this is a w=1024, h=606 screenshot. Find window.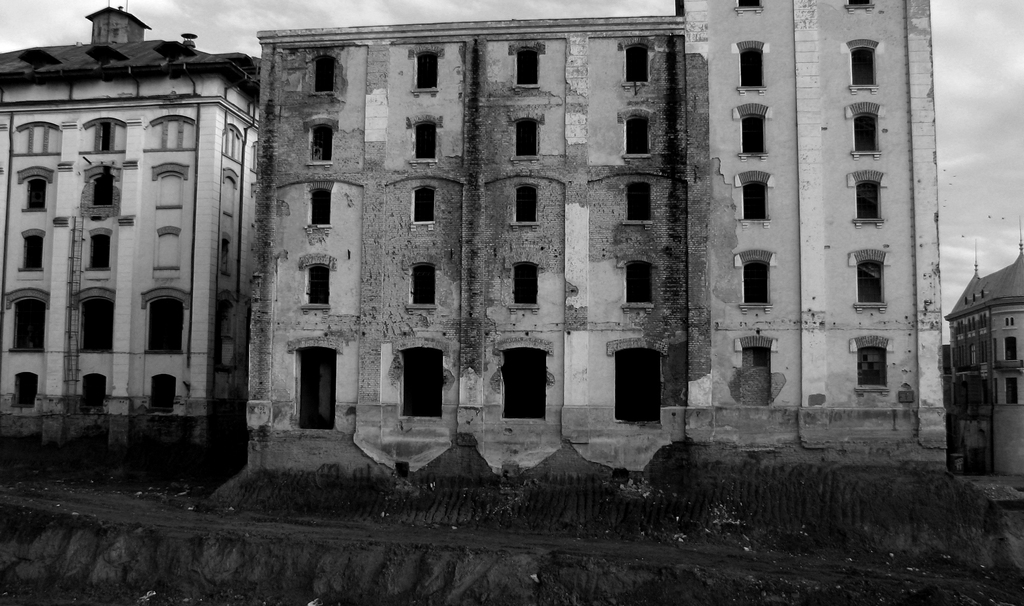
Bounding box: box(89, 234, 110, 268).
